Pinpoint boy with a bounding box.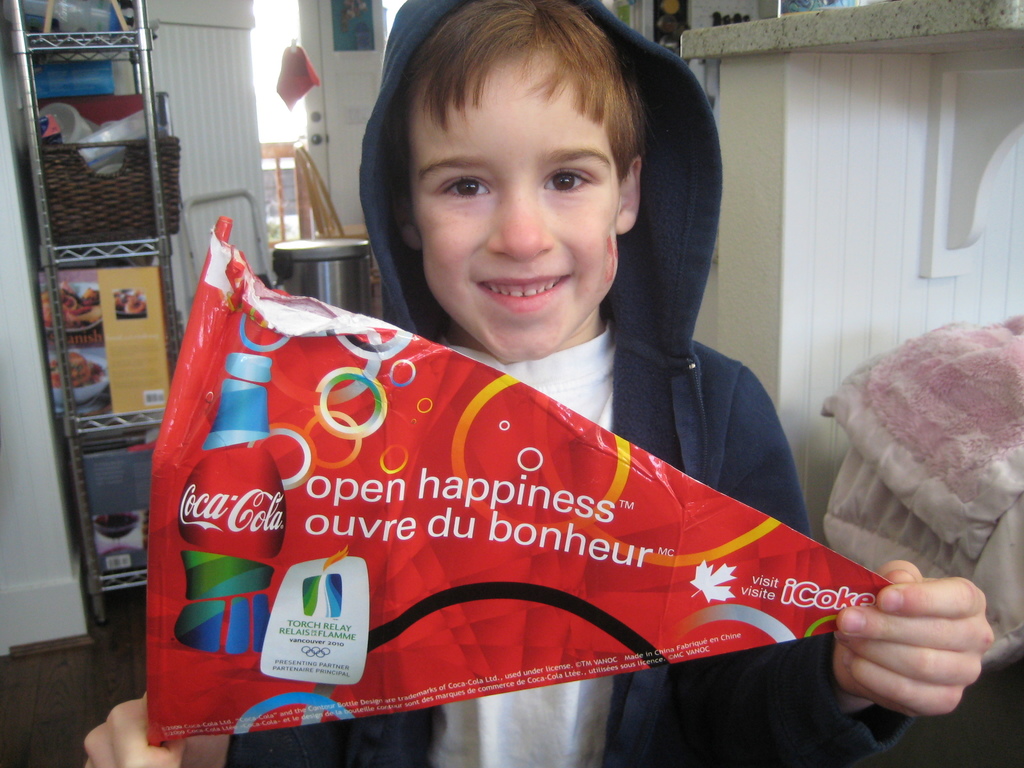
x1=84, y1=1, x2=995, y2=767.
